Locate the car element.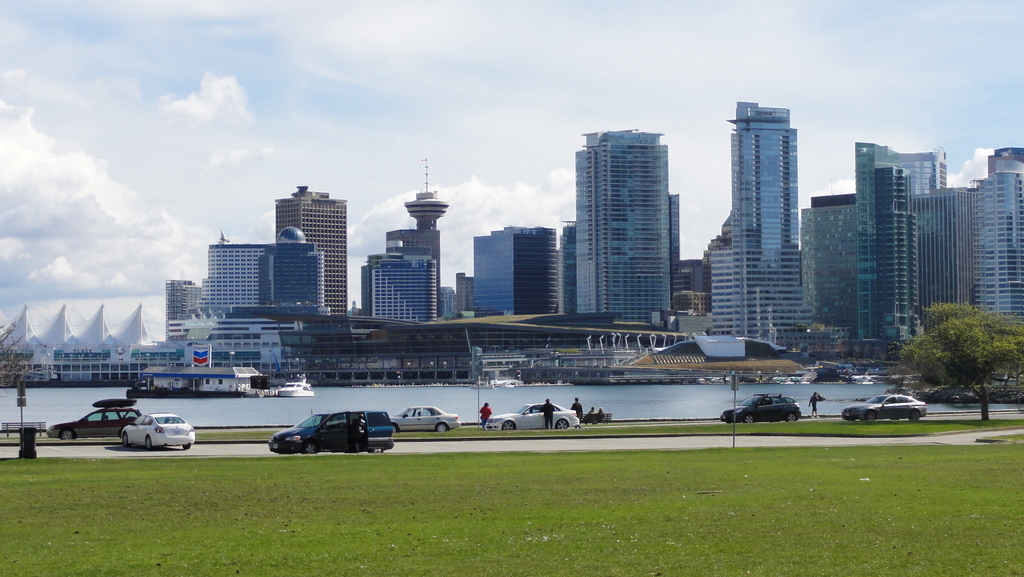
Element bbox: bbox=(45, 398, 147, 437).
